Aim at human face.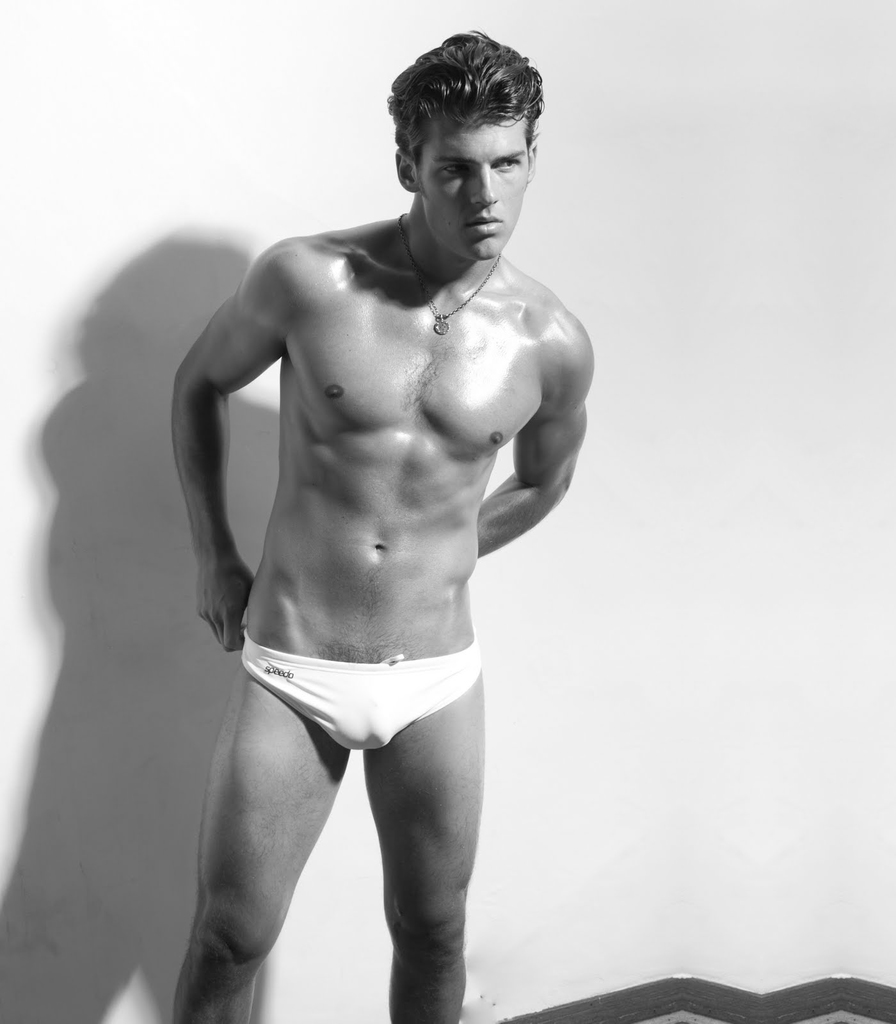
Aimed at x1=416 y1=113 x2=524 y2=247.
